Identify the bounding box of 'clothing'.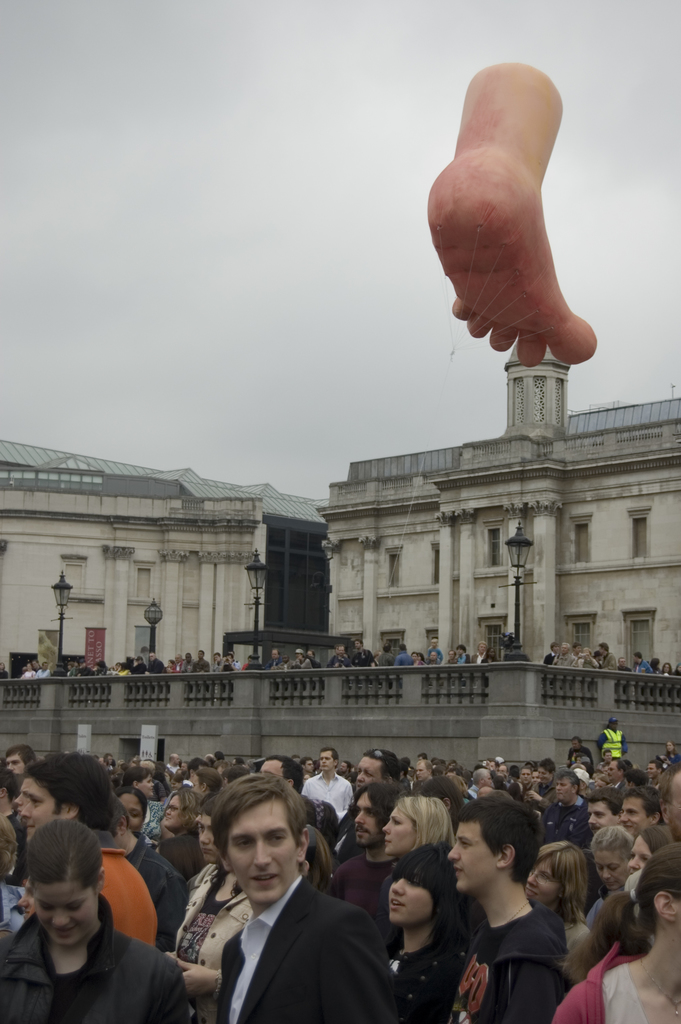
301/772/354/817.
